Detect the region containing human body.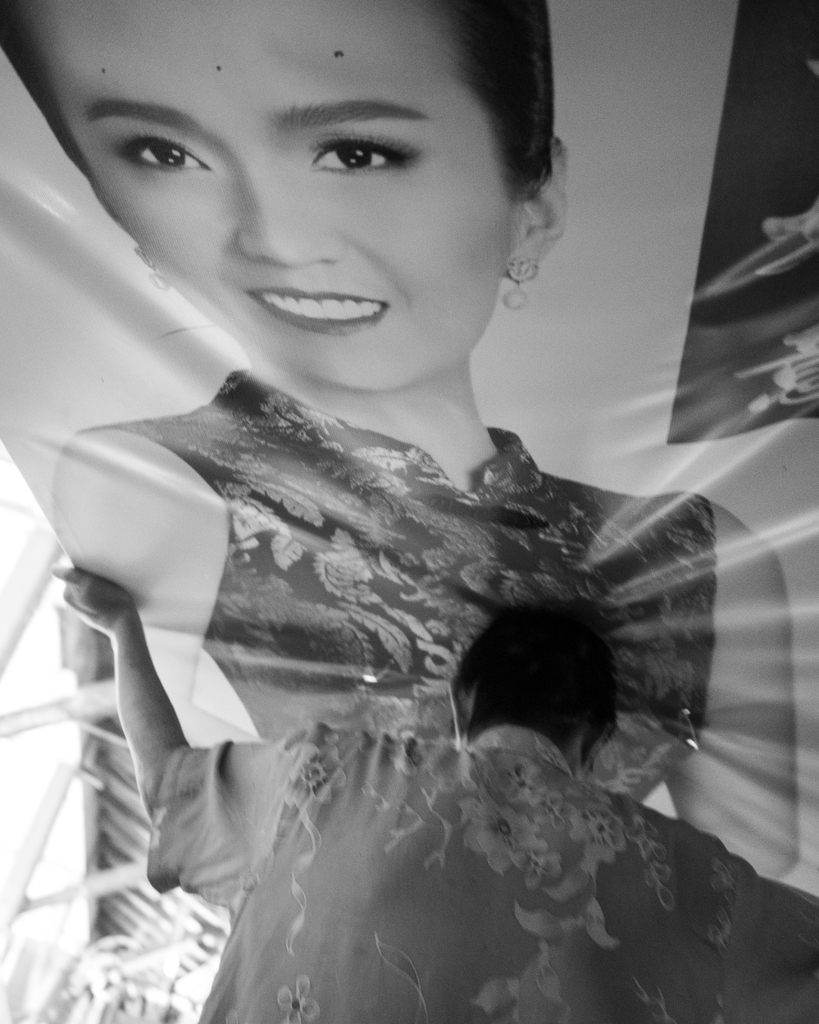
[1, 3, 795, 846].
